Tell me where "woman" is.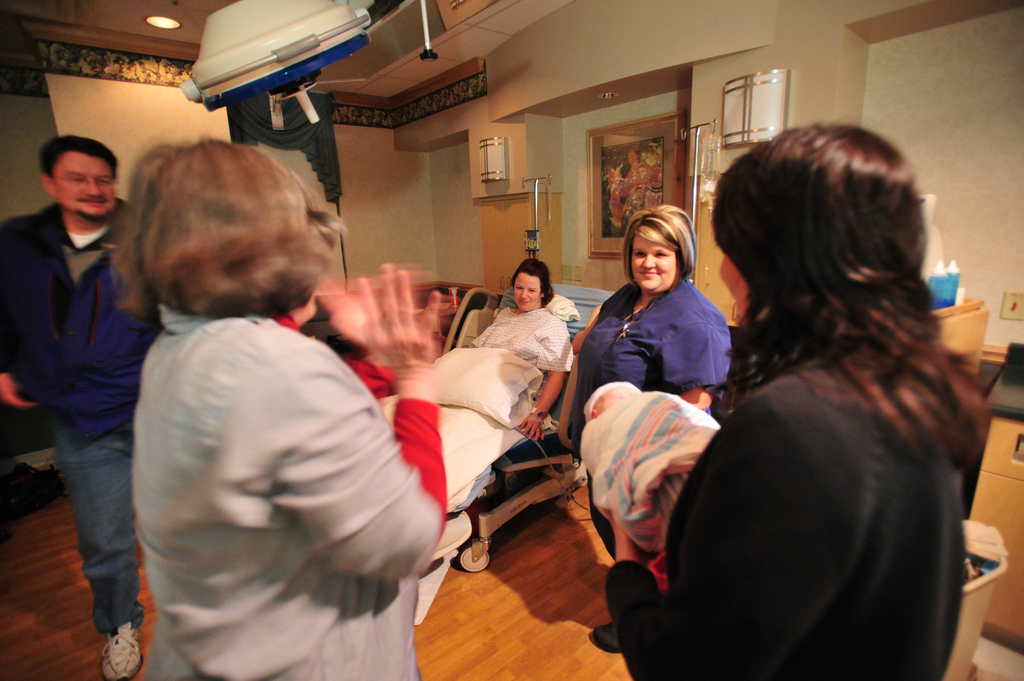
"woman" is at left=557, top=199, right=733, bottom=613.
